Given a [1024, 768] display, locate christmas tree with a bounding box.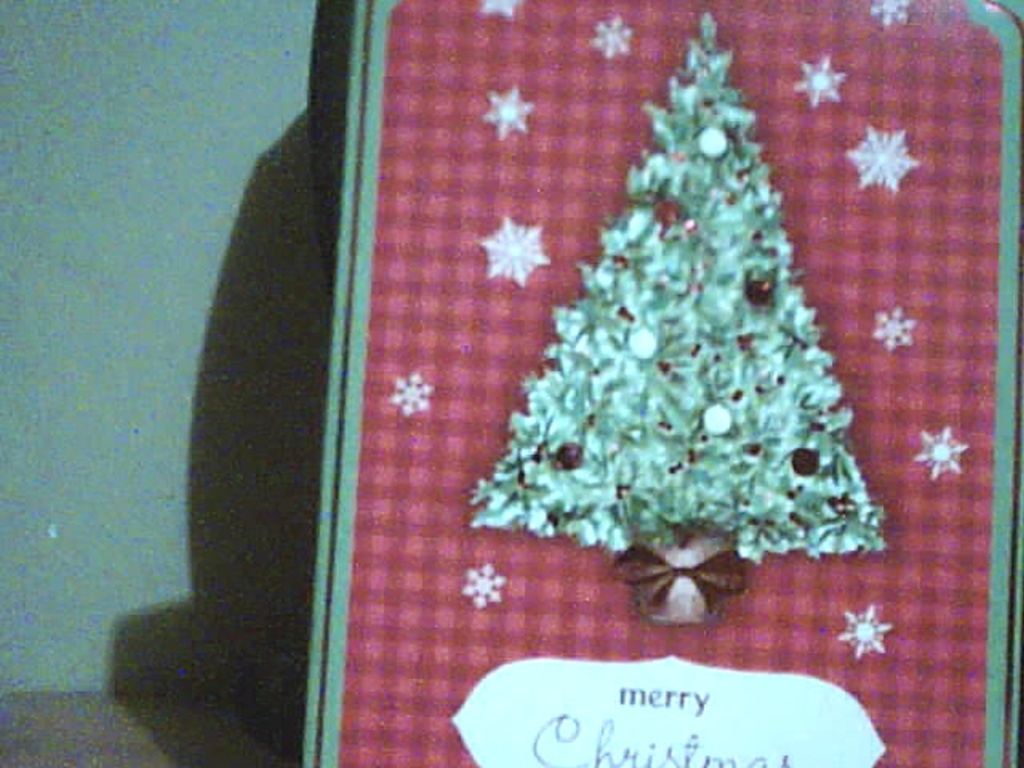
Located: rect(460, 0, 886, 636).
